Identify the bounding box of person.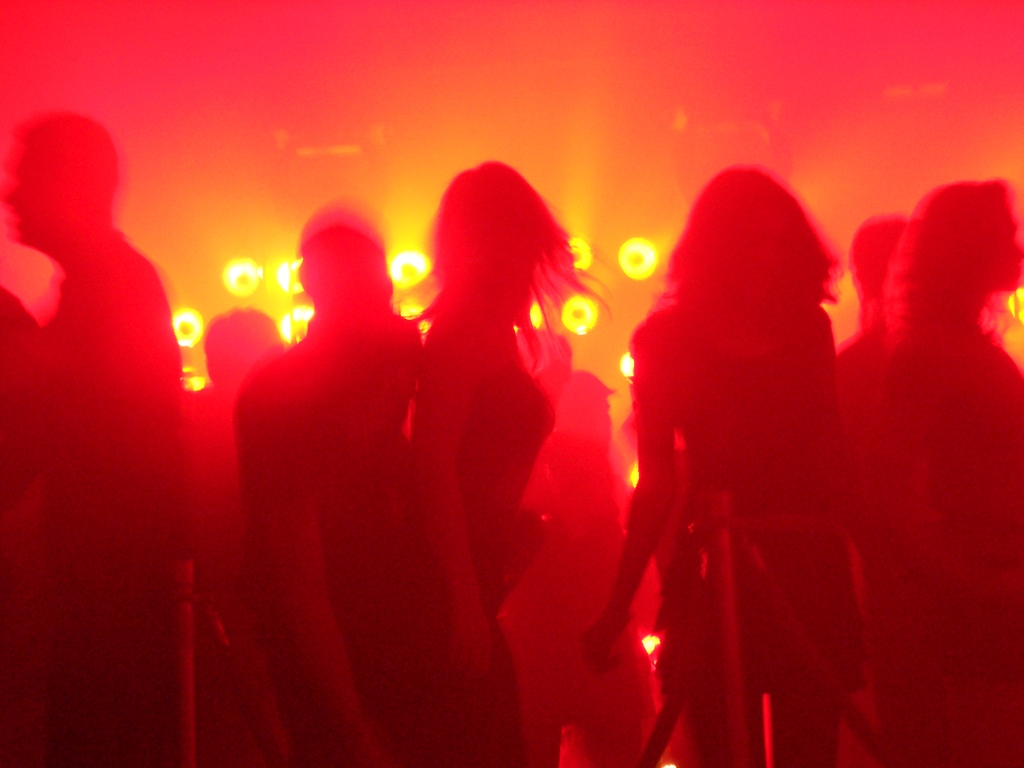
Rect(22, 81, 202, 710).
